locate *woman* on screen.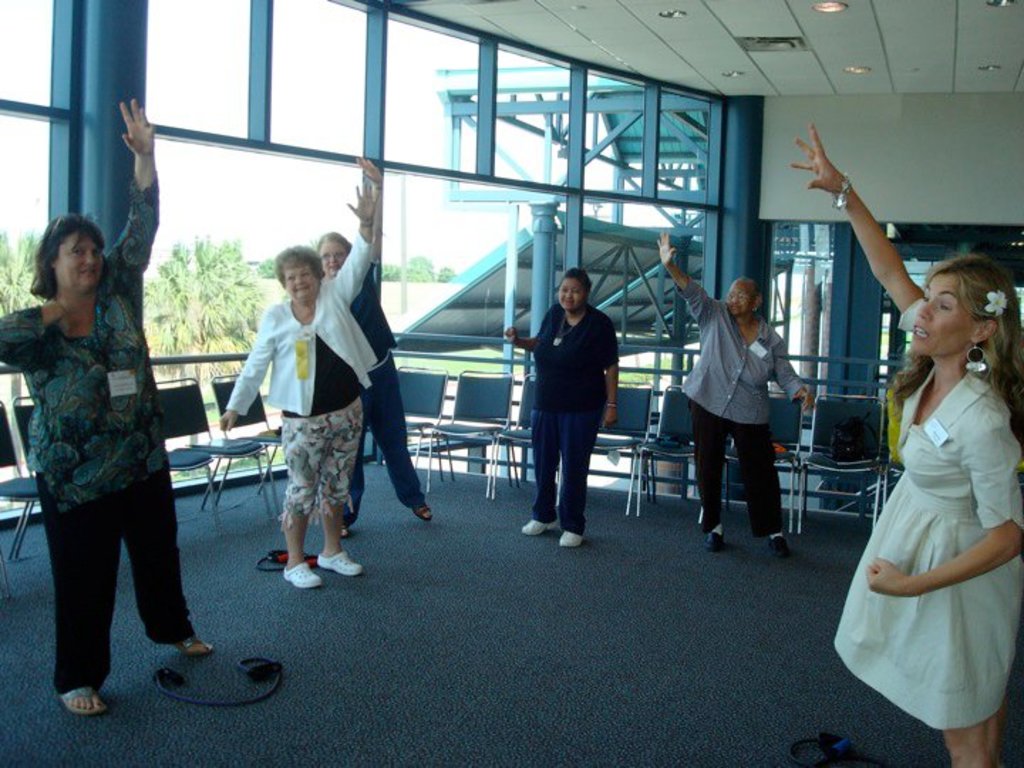
On screen at locate(314, 185, 437, 542).
